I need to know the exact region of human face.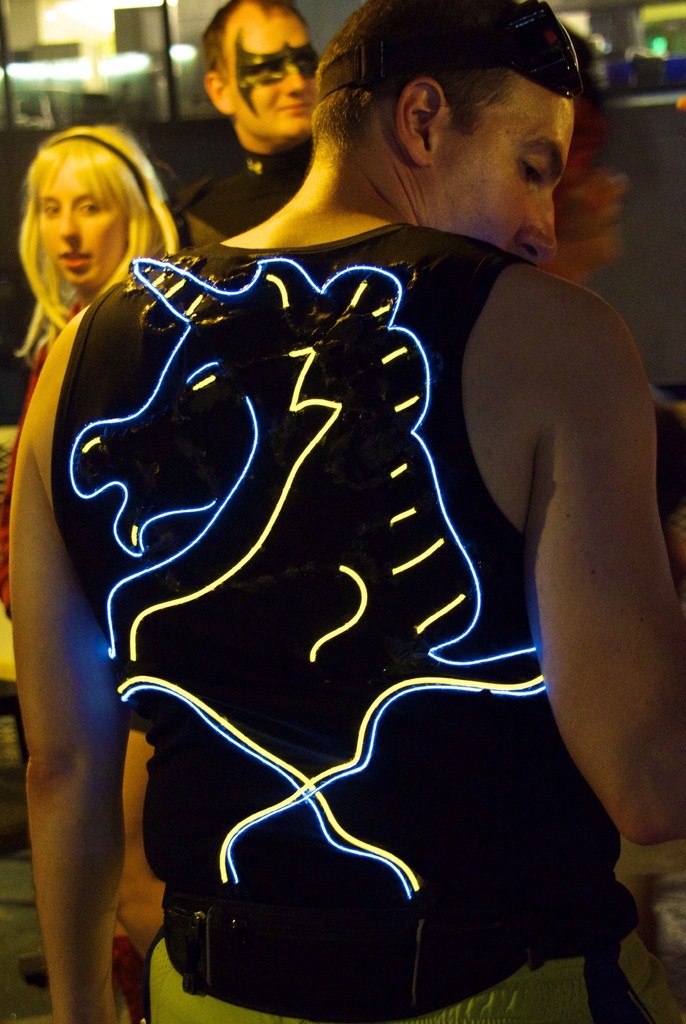
Region: (x1=227, y1=18, x2=321, y2=134).
